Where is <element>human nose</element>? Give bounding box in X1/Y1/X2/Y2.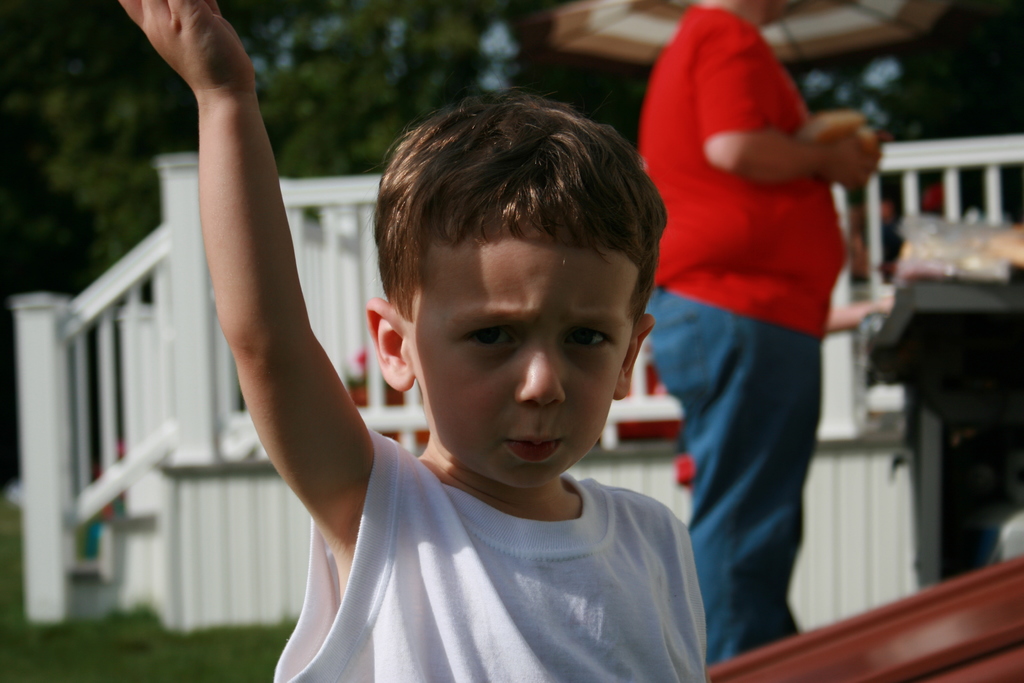
513/340/566/409.
